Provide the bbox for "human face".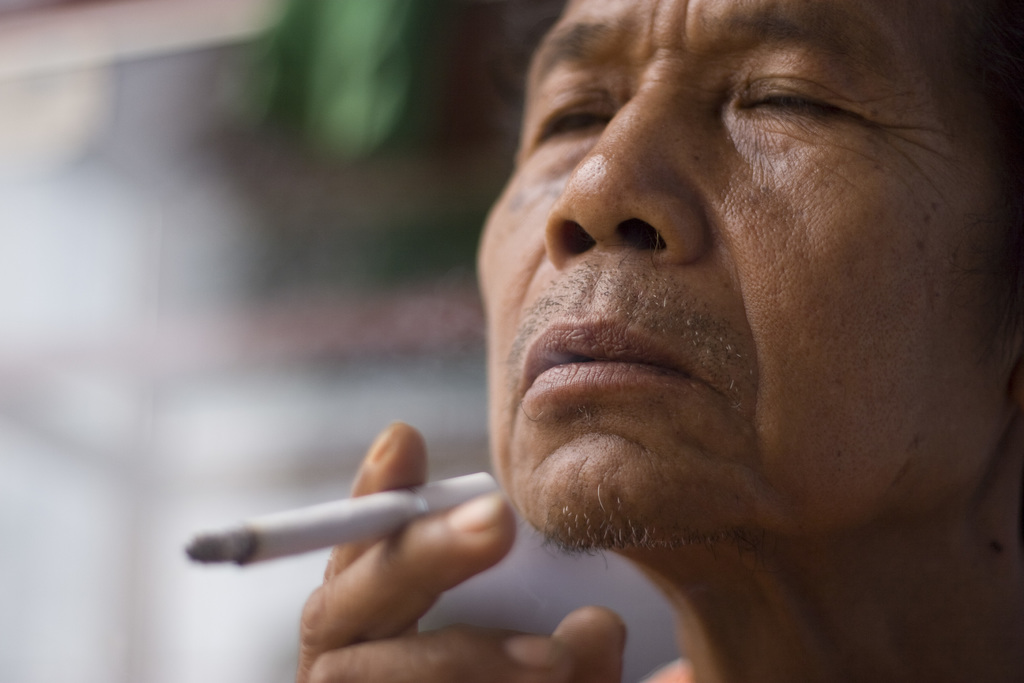
[476, 0, 1023, 544].
